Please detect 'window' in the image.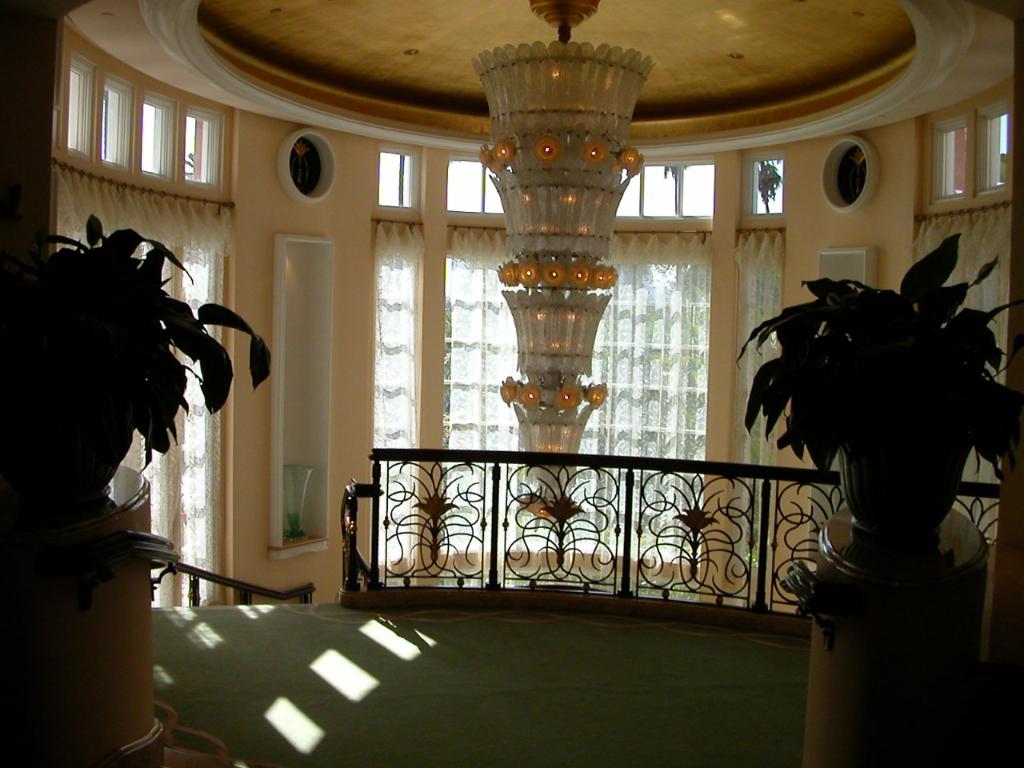
[930,115,967,199].
